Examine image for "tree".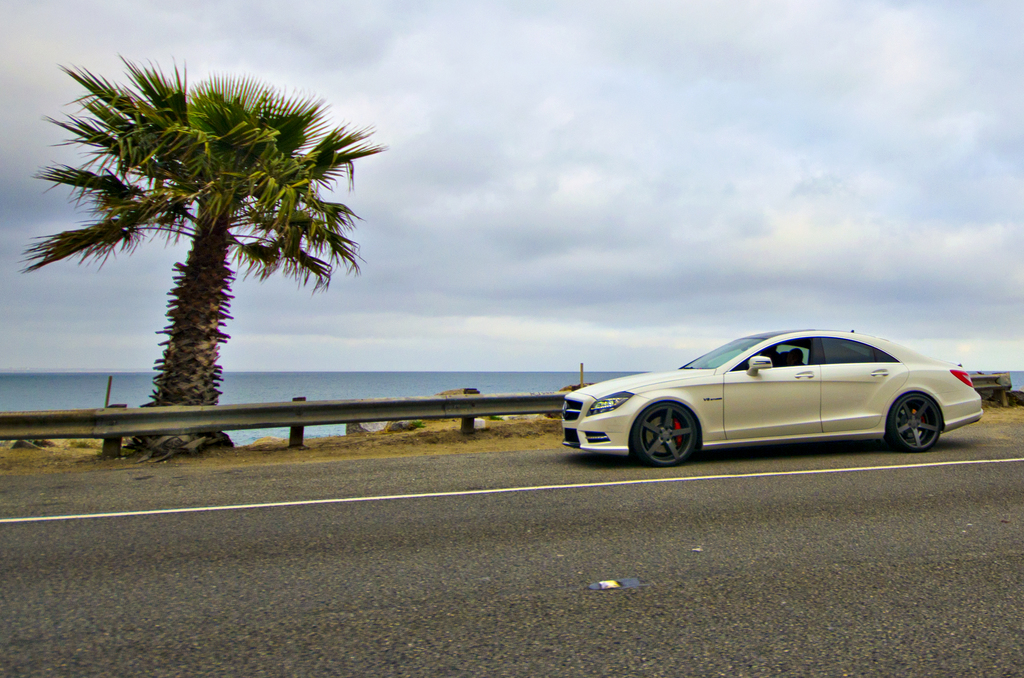
Examination result: <bbox>19, 52, 386, 460</bbox>.
